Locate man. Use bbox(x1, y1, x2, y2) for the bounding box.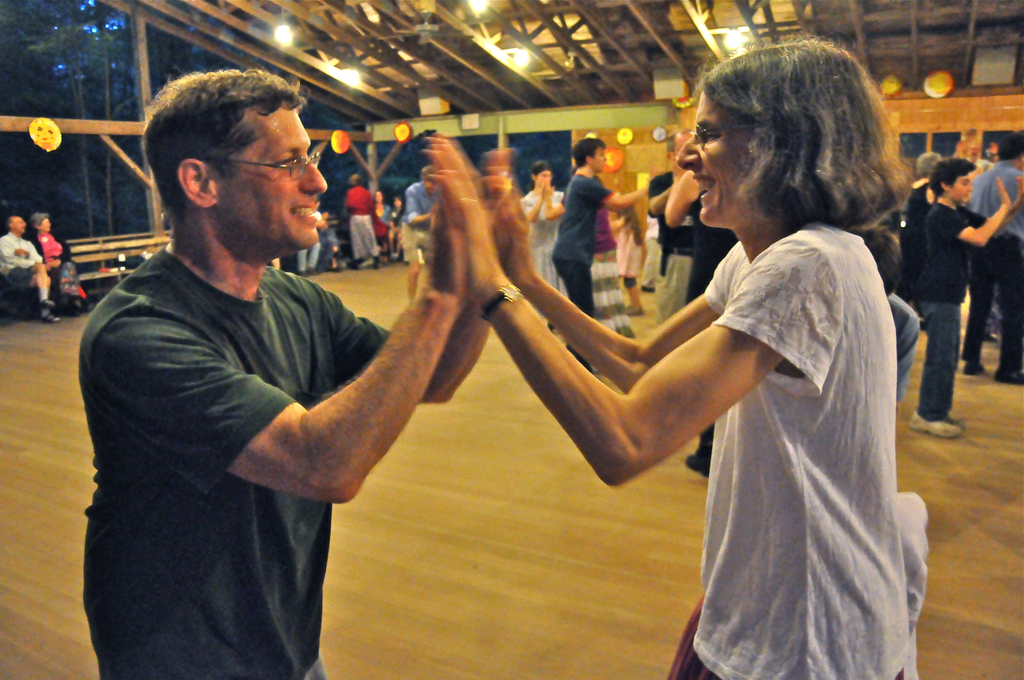
bbox(0, 211, 64, 327).
